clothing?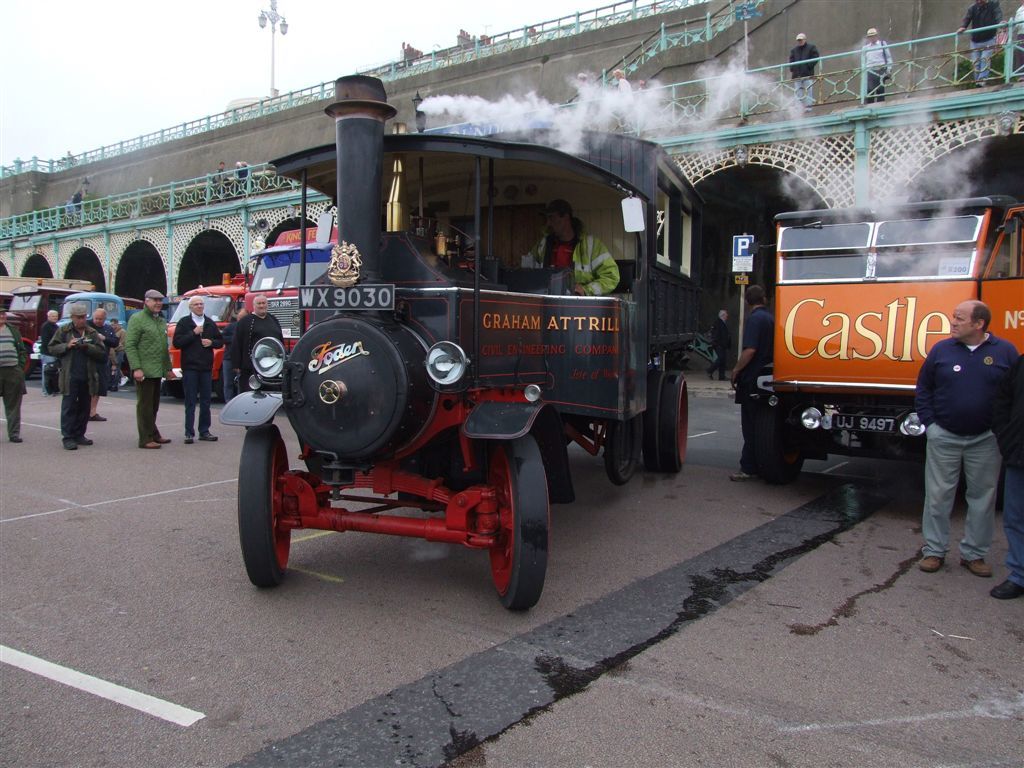
734,303,778,474
